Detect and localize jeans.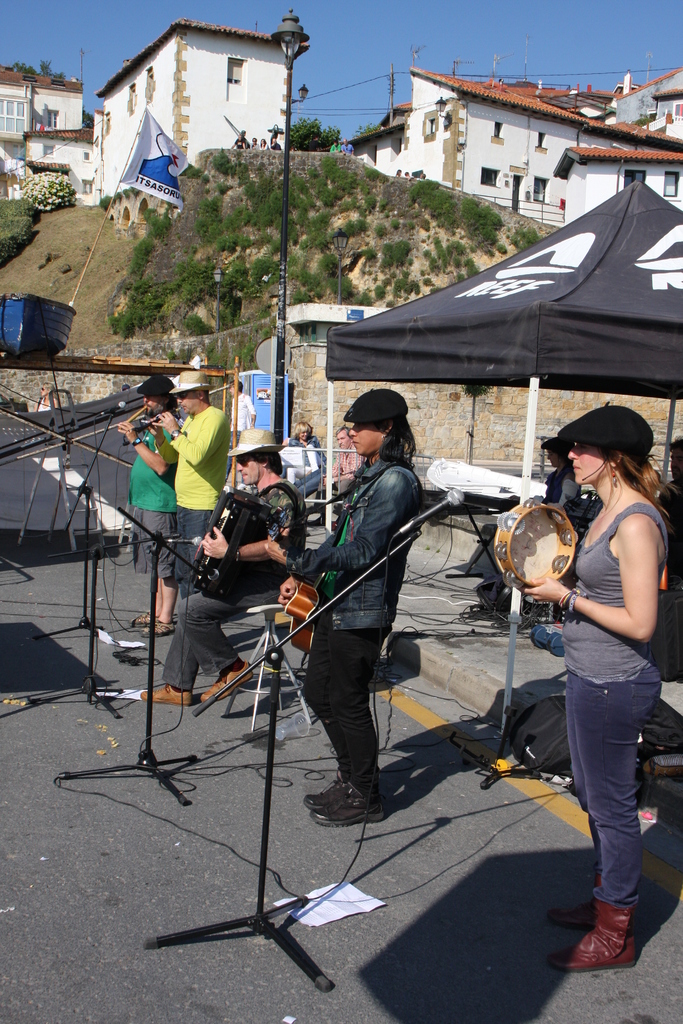
Localized at (left=307, top=636, right=388, bottom=799).
